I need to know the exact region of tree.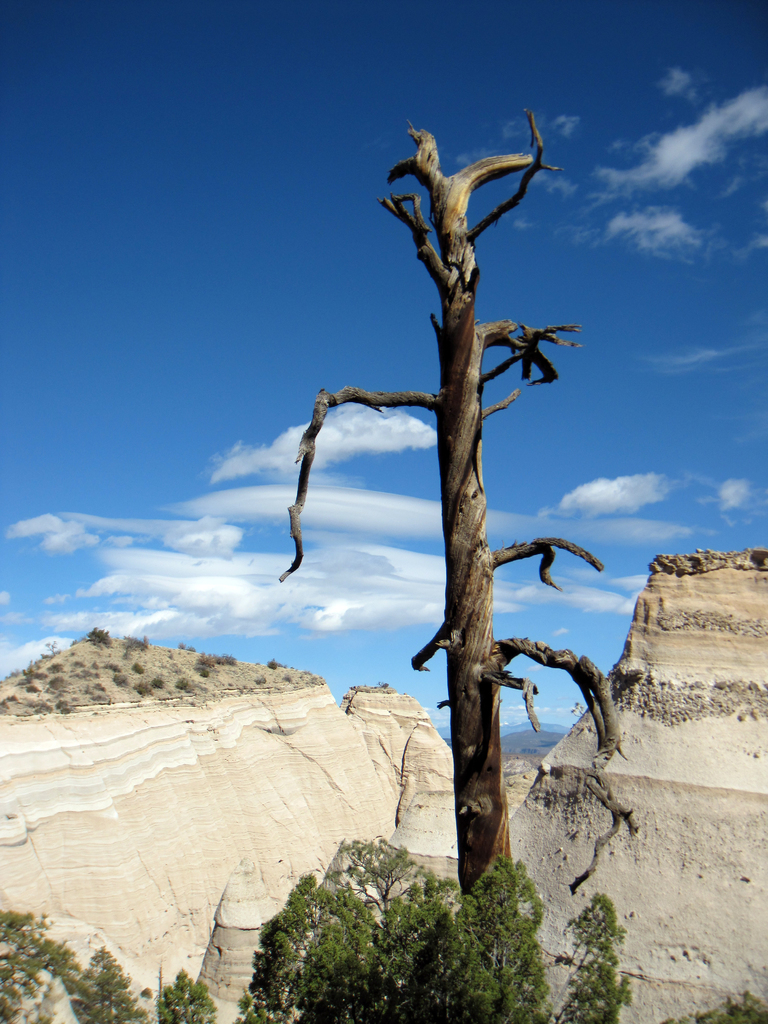
Region: 0, 914, 209, 1021.
